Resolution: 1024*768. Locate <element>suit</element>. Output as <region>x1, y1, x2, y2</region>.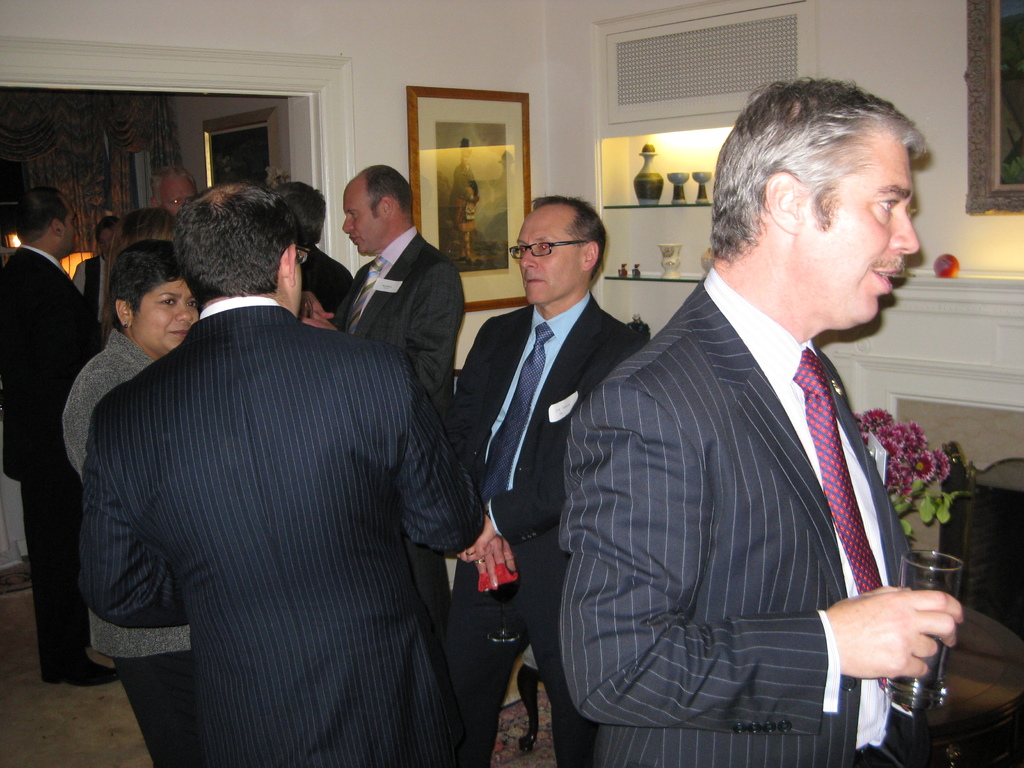
<region>73, 305, 486, 767</region>.
